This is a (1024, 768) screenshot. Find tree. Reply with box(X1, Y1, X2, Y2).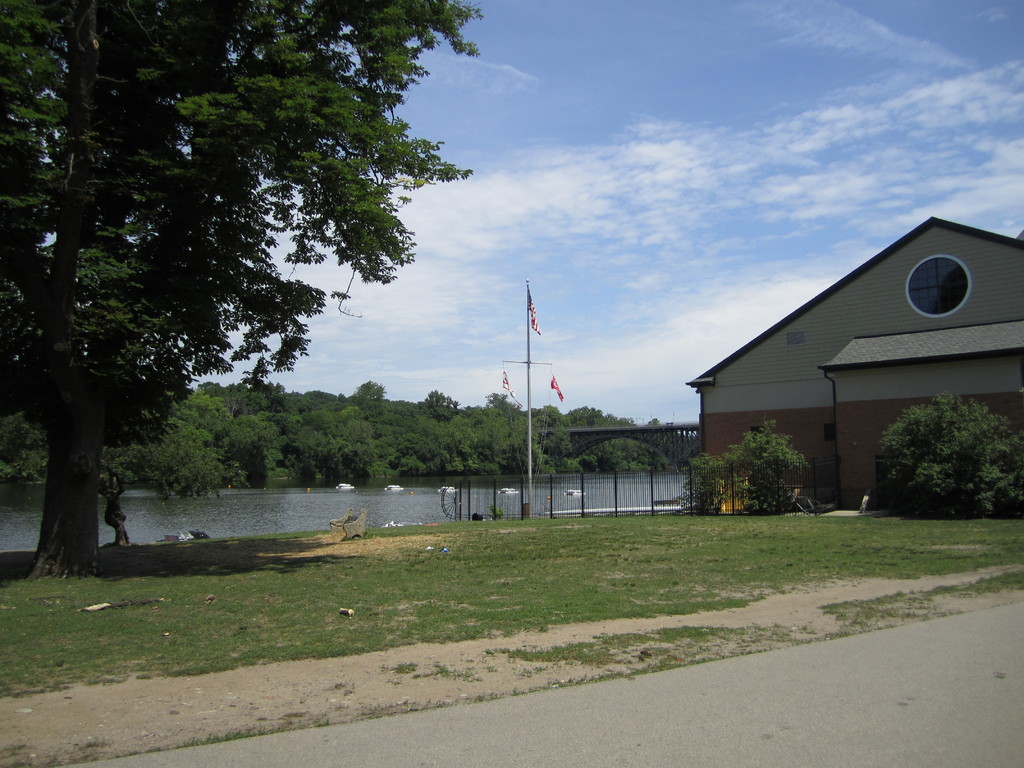
box(14, 36, 429, 564).
